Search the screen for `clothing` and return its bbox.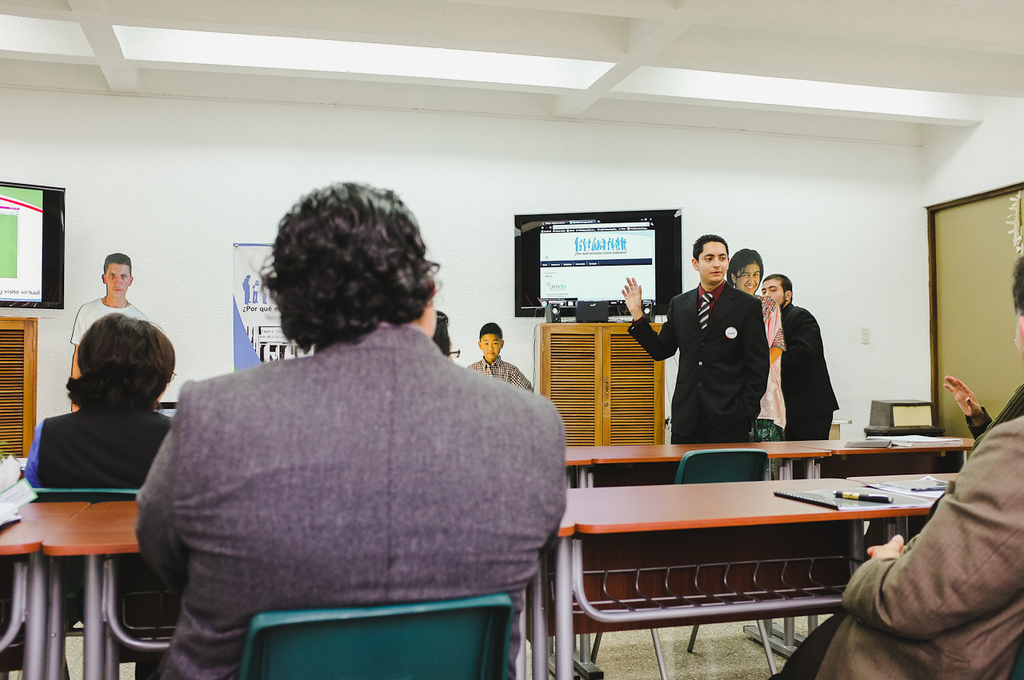
Found: 626, 282, 770, 444.
